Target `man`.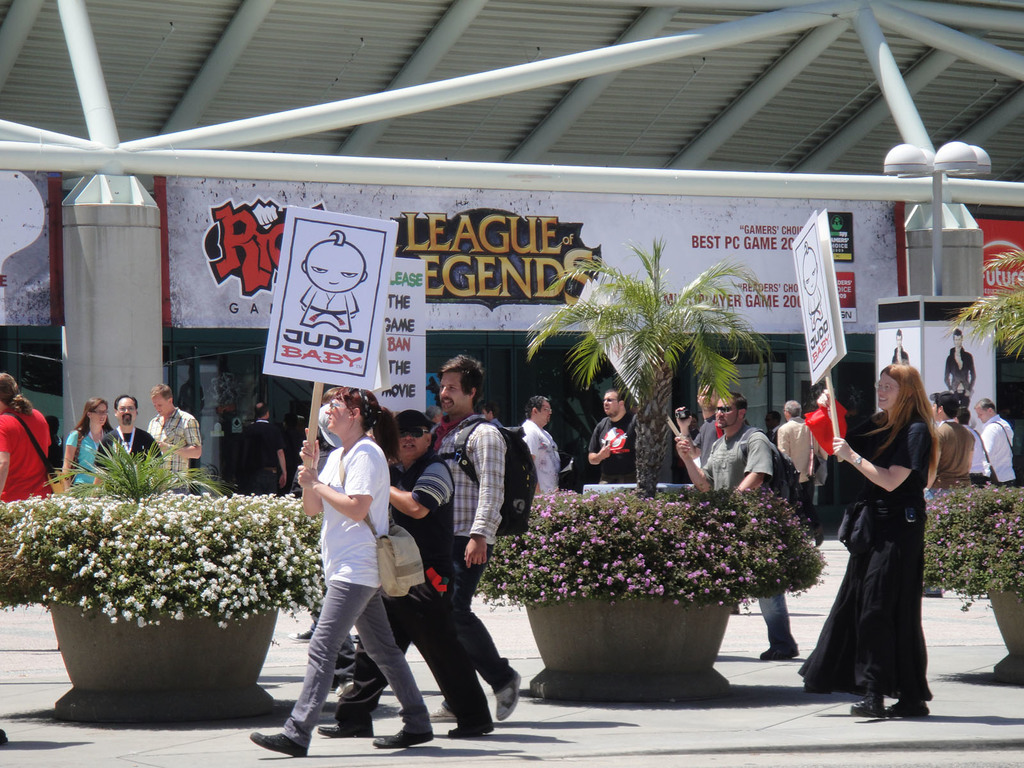
Target region: {"left": 779, "top": 399, "right": 826, "bottom": 545}.
